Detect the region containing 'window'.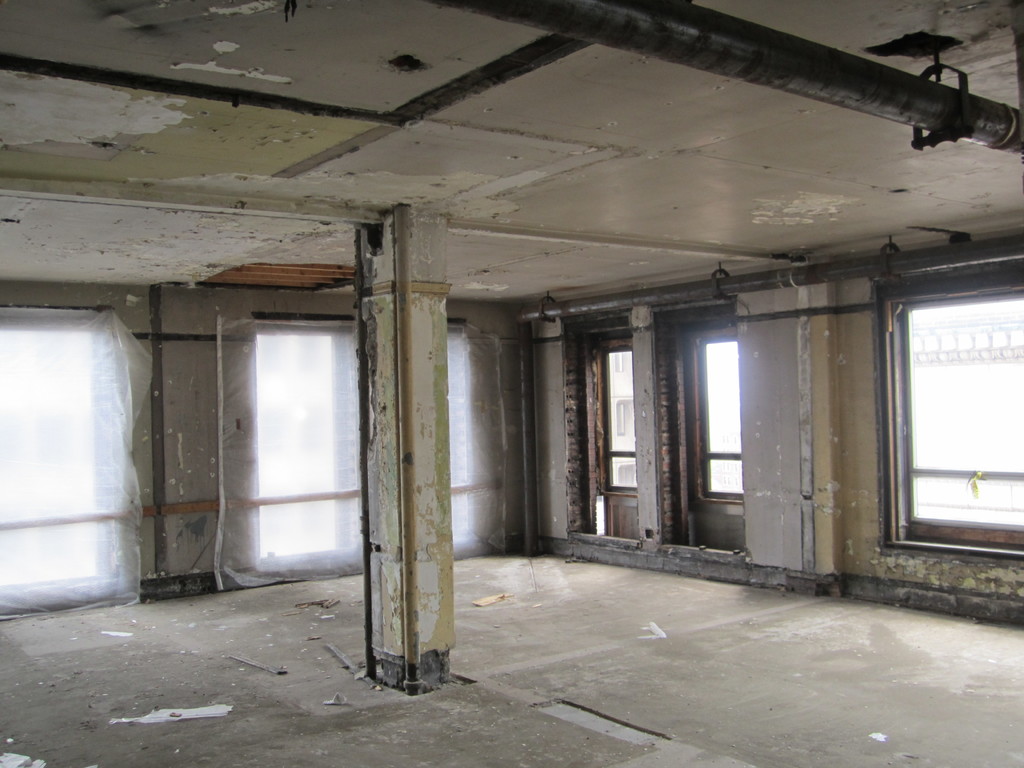
left=248, top=310, right=499, bottom=544.
